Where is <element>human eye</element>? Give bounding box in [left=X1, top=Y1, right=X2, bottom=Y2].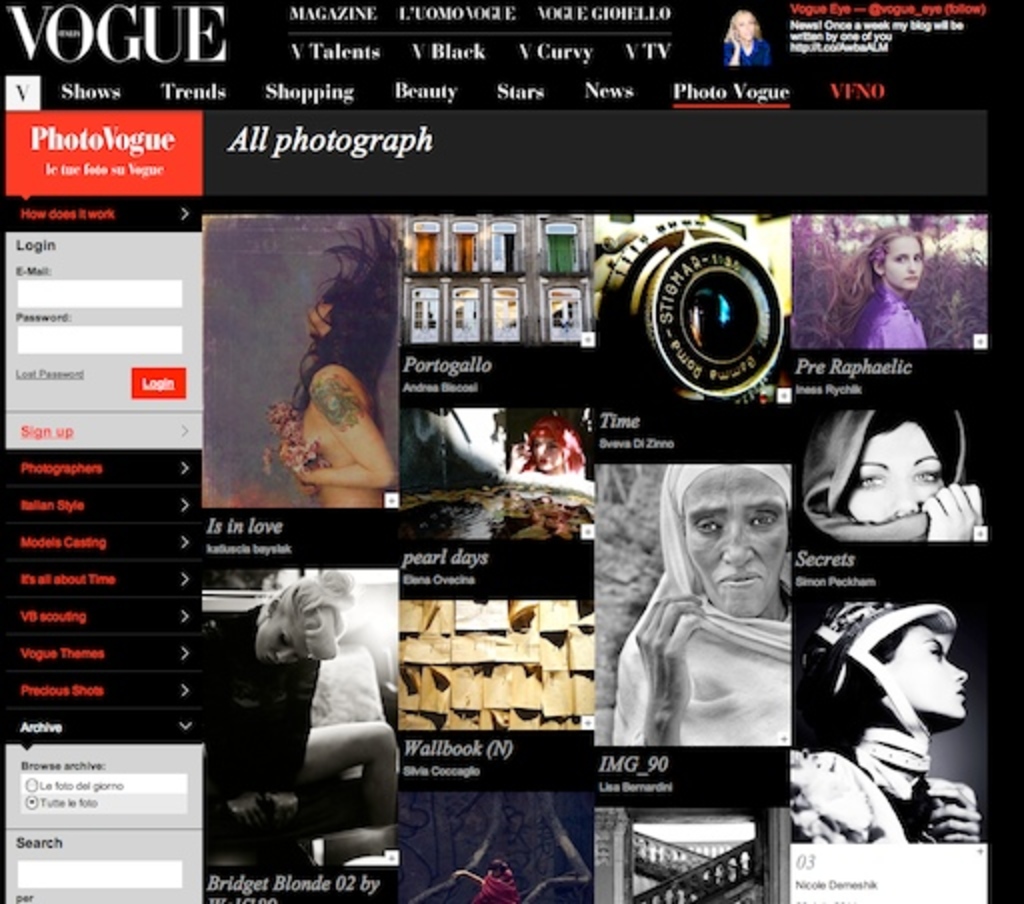
[left=896, top=254, right=908, bottom=266].
